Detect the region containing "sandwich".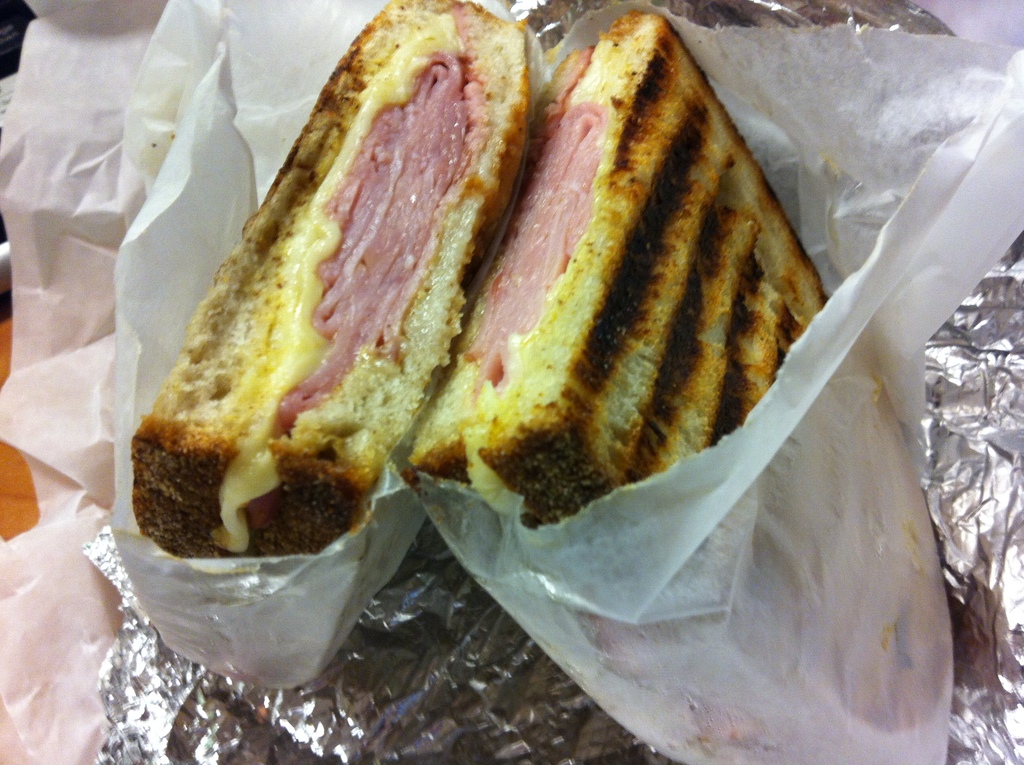
rect(125, 0, 534, 687).
